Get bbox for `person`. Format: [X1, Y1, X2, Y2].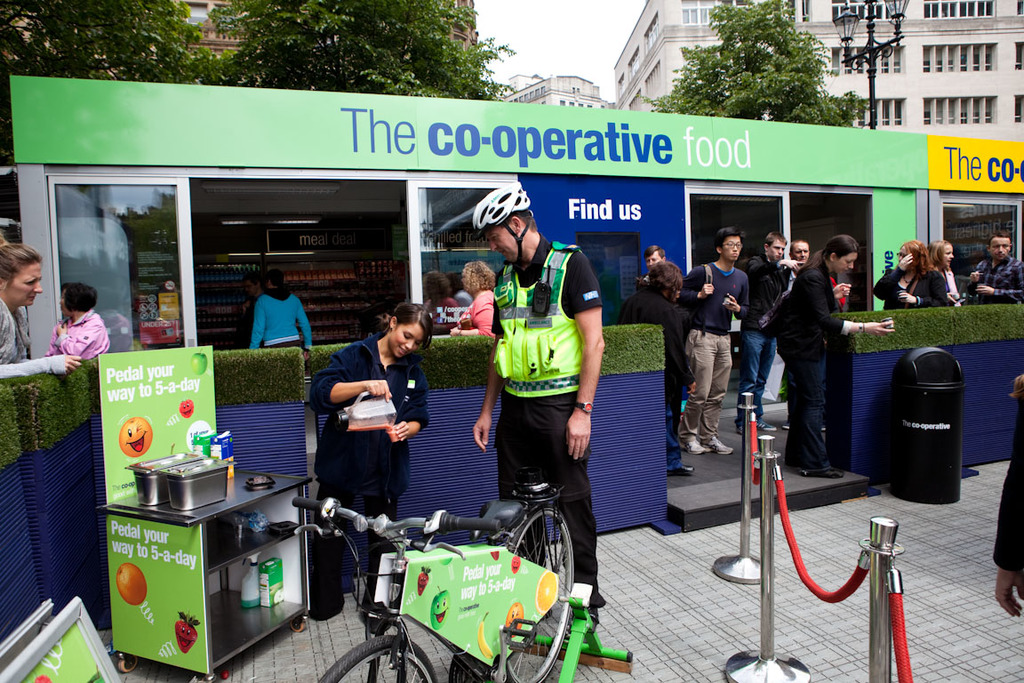
[993, 379, 1023, 618].
